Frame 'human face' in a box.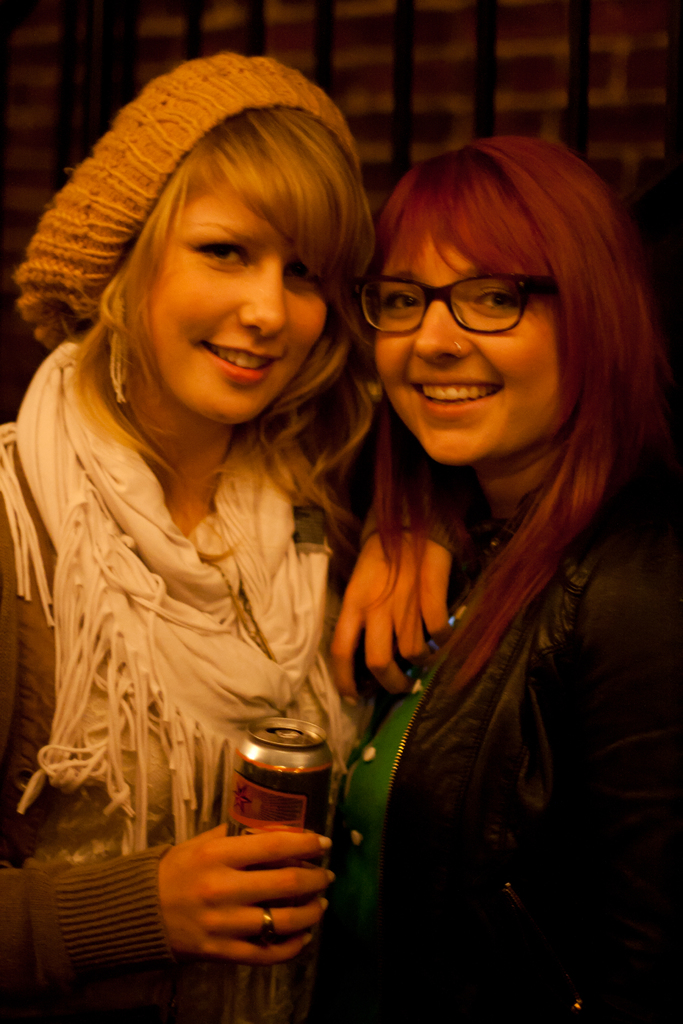
box(129, 148, 336, 423).
